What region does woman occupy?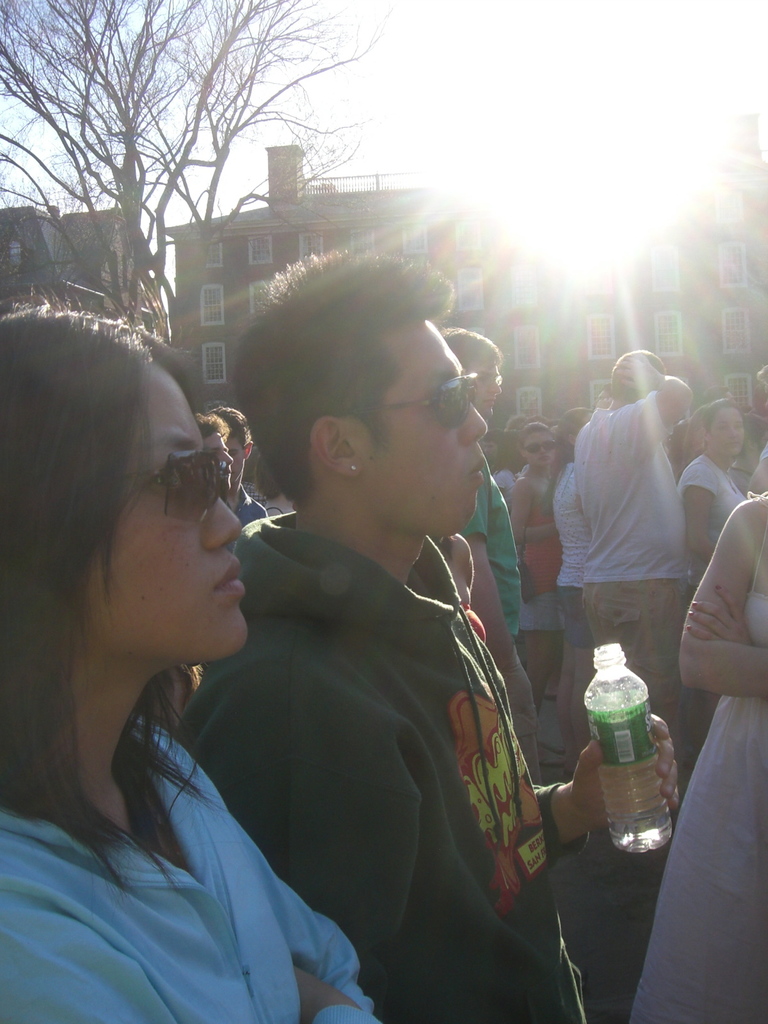
crop(497, 419, 554, 720).
